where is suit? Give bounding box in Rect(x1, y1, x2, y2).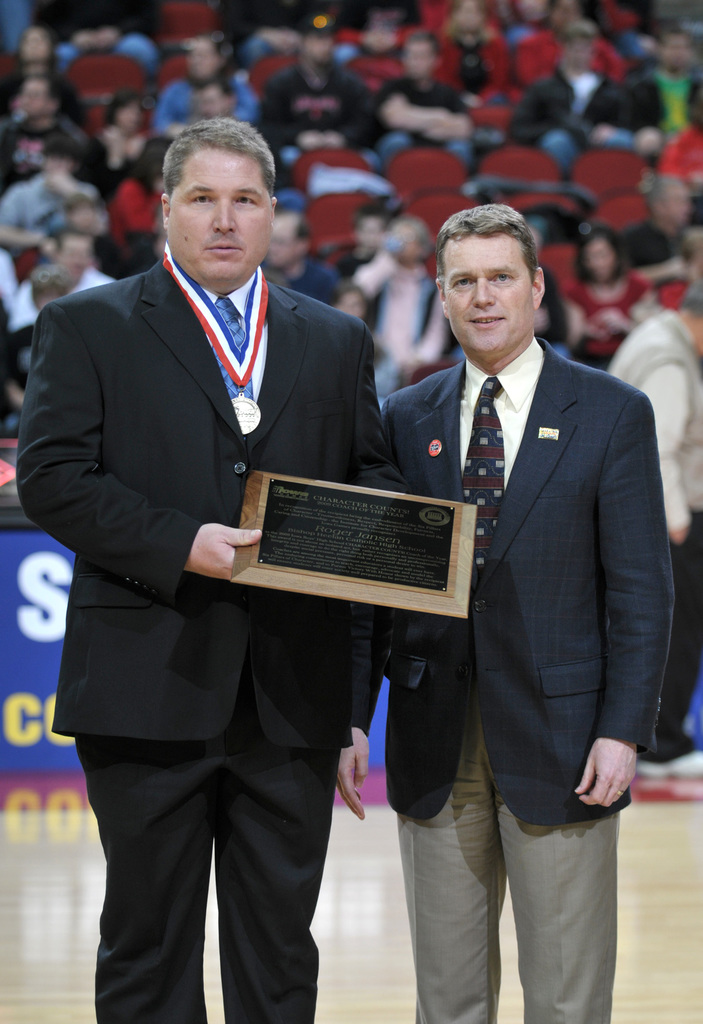
Rect(10, 255, 408, 742).
